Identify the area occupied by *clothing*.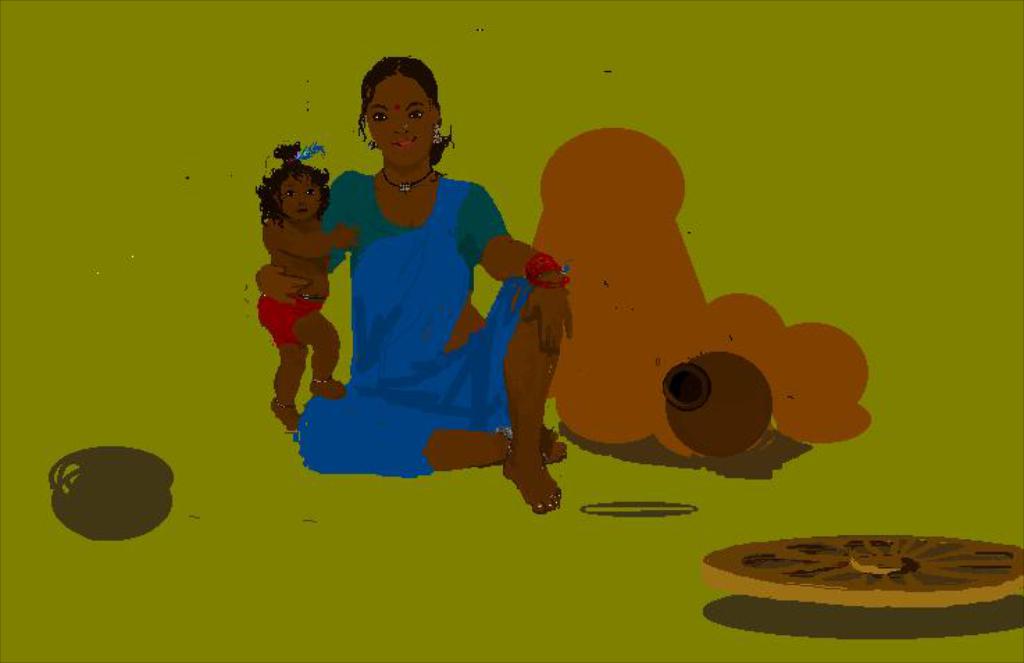
Area: BBox(307, 170, 550, 493).
